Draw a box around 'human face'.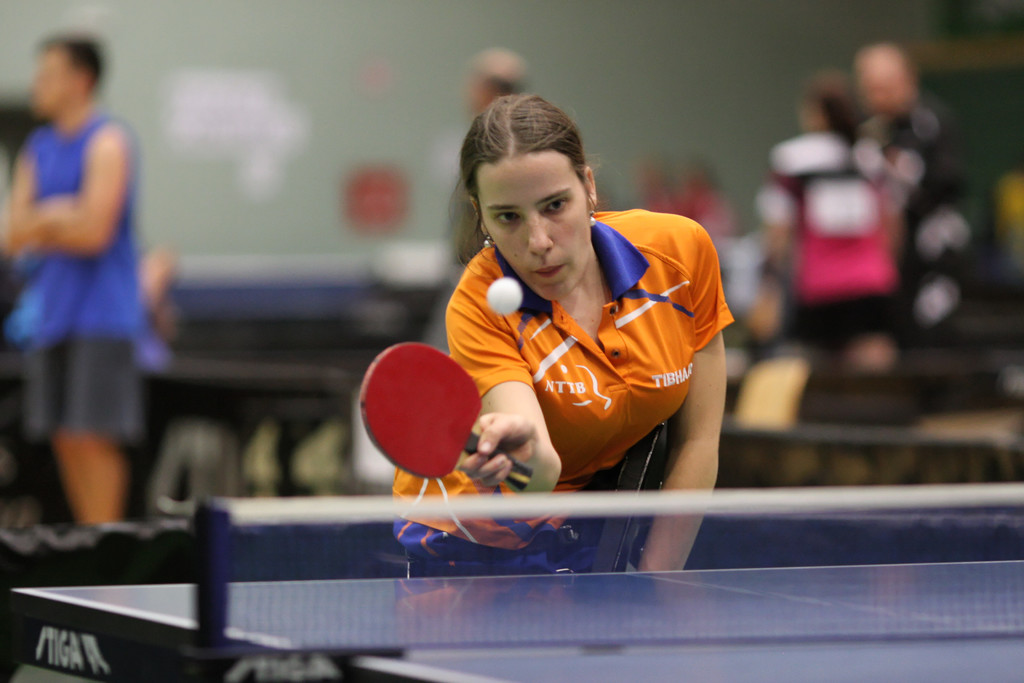
476 160 590 297.
